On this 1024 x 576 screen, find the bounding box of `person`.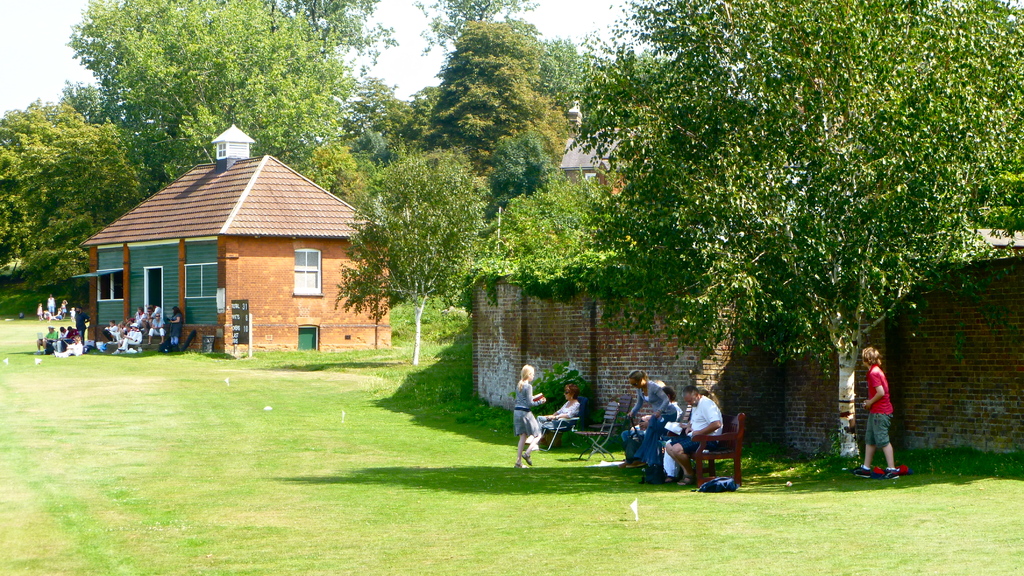
Bounding box: region(43, 292, 55, 320).
